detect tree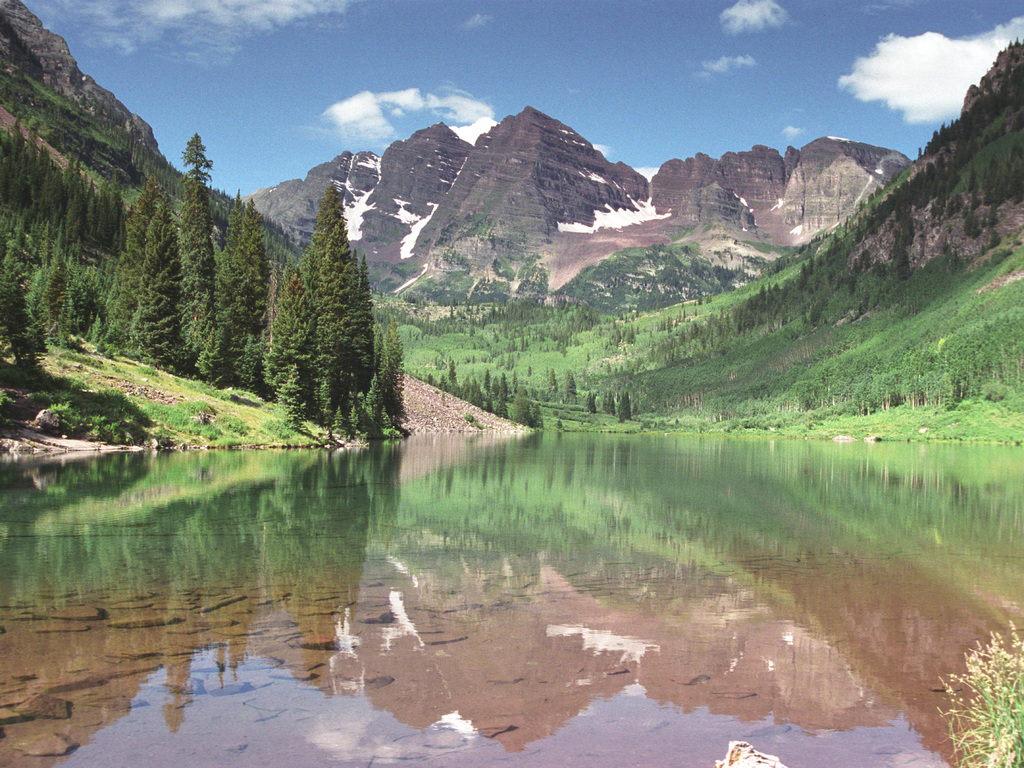
(left=165, top=294, right=205, bottom=381)
